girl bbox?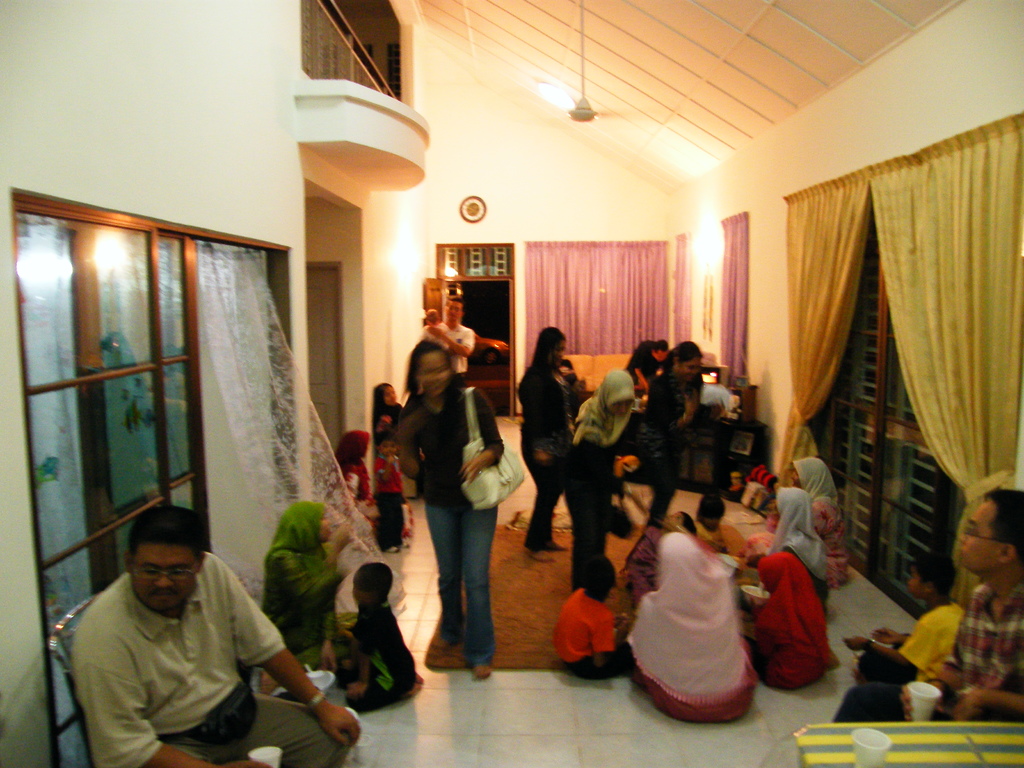
[373, 385, 405, 437]
